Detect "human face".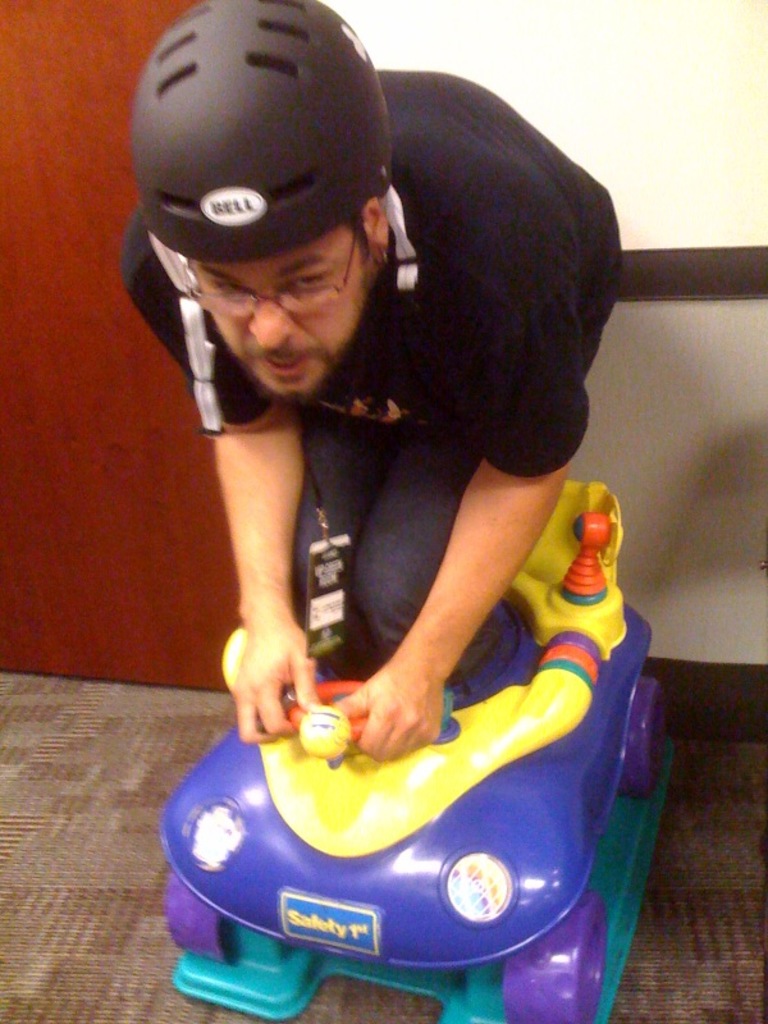
Detected at Rect(186, 228, 372, 401).
